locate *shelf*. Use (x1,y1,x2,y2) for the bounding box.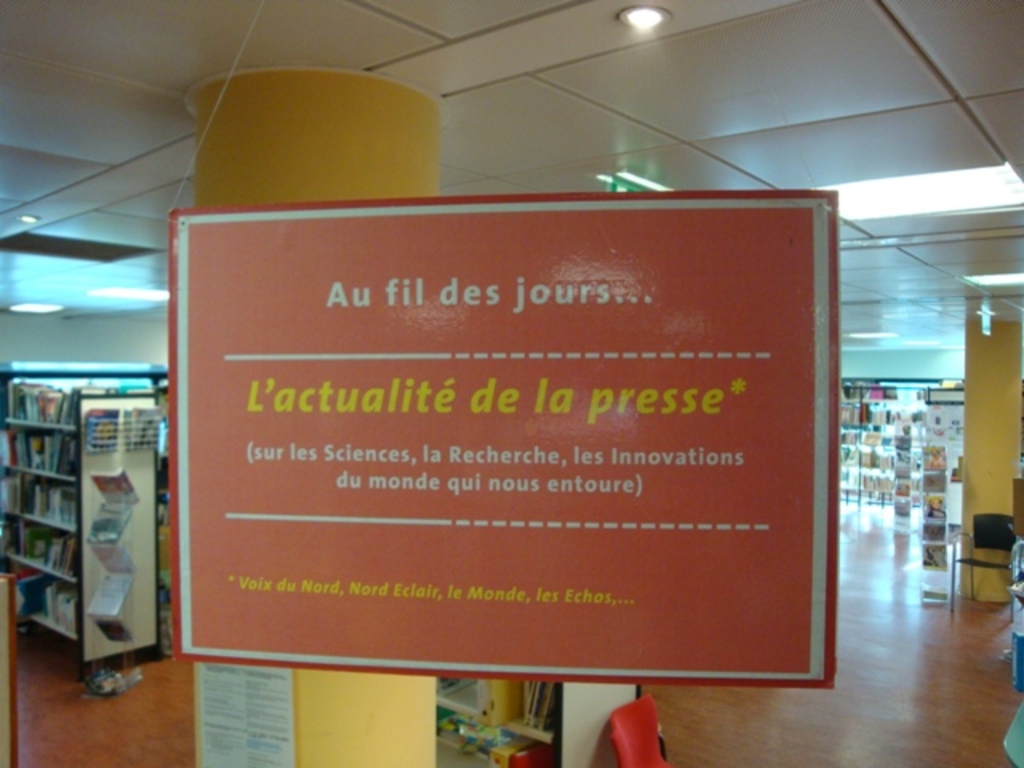
(858,466,920,483).
